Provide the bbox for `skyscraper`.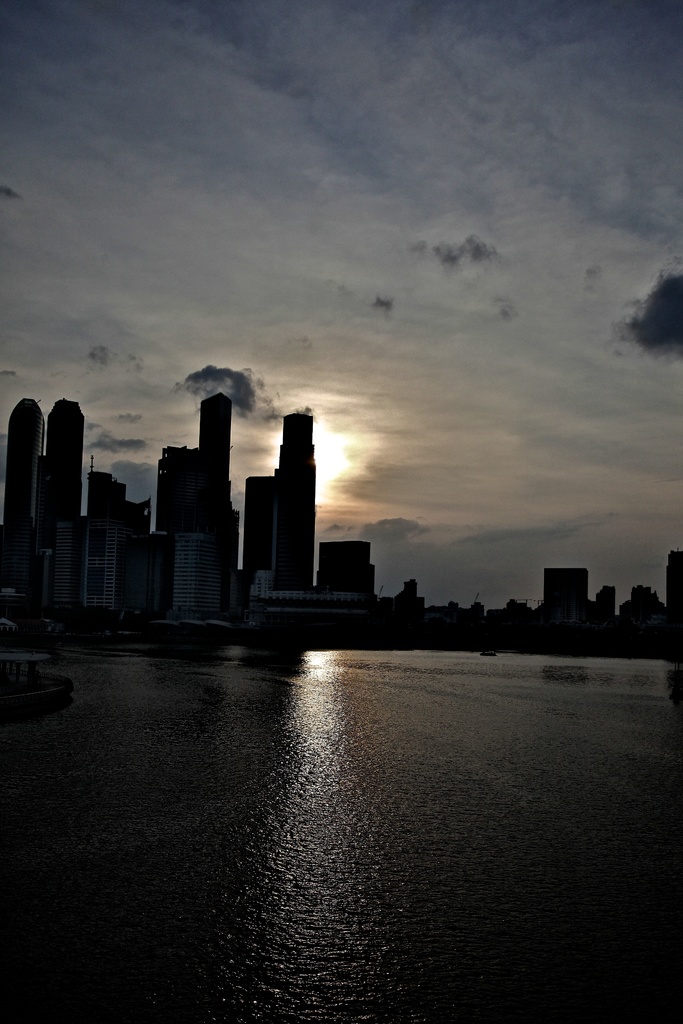
[left=40, top=397, right=79, bottom=623].
